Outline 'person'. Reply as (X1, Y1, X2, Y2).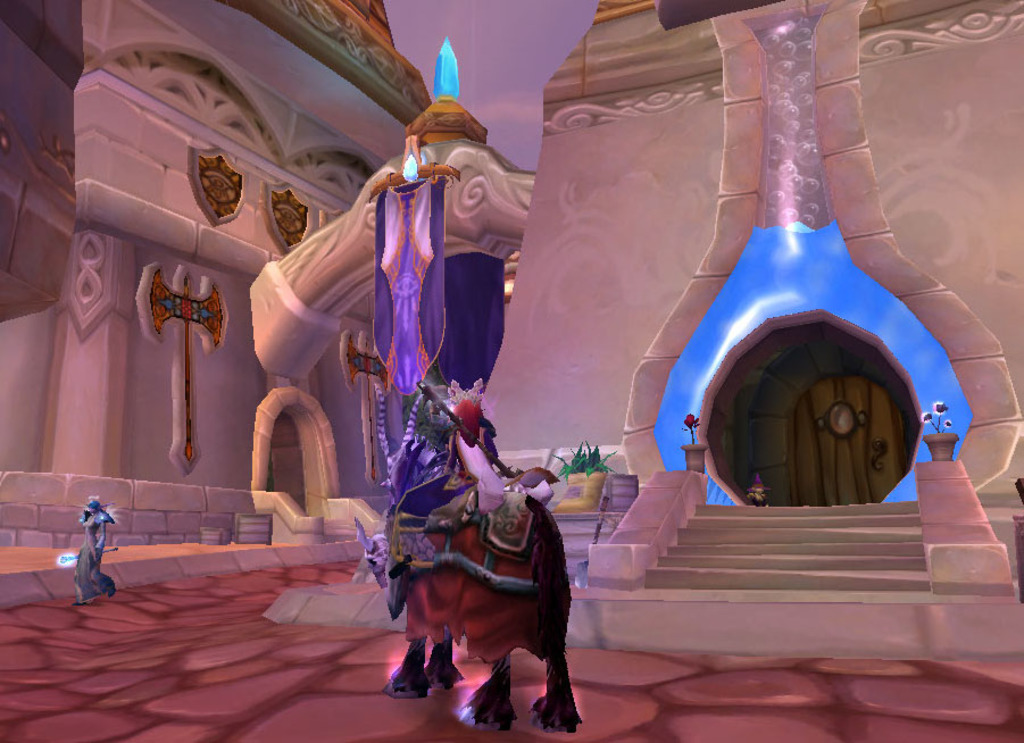
(59, 485, 119, 613).
